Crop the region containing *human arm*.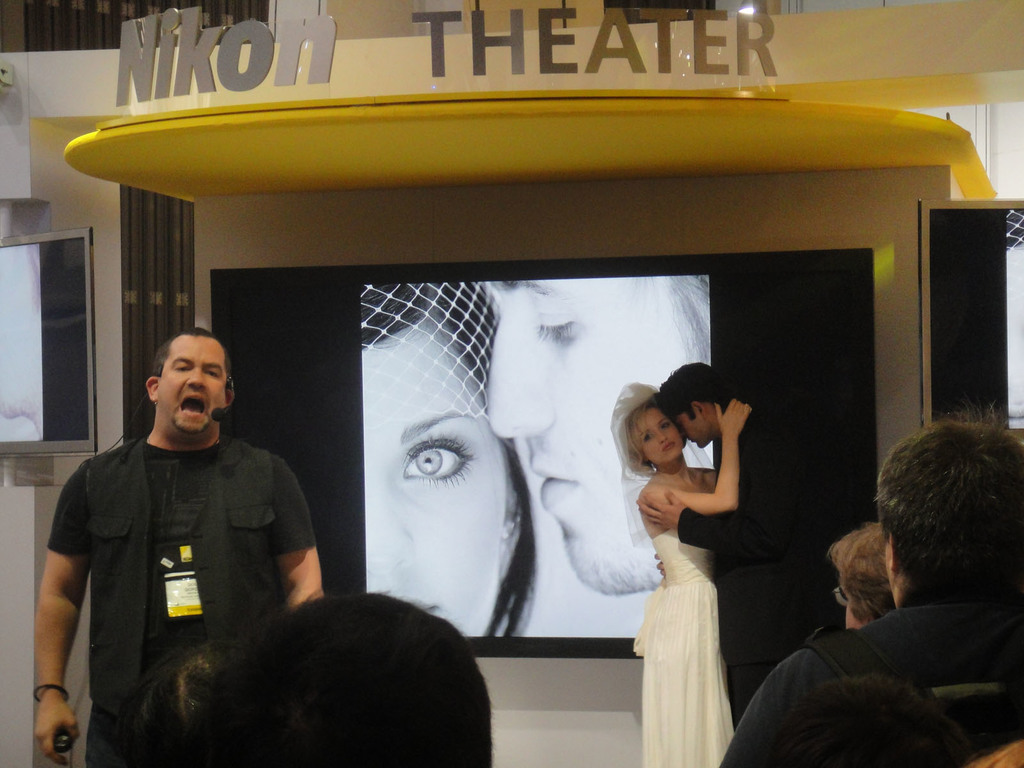
Crop region: rect(636, 486, 783, 553).
